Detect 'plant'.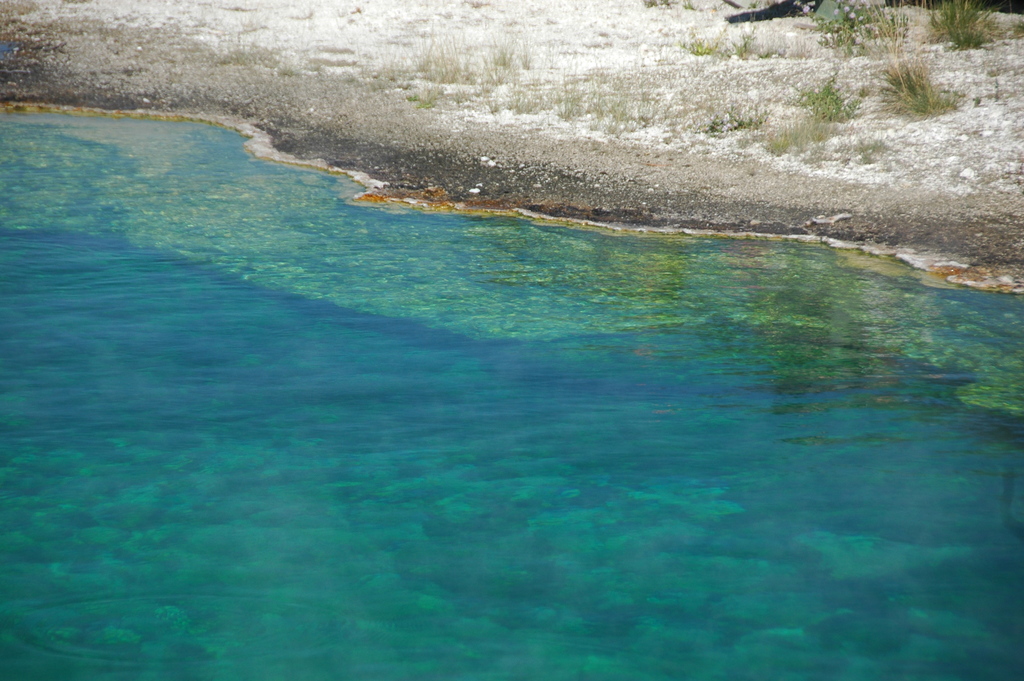
Detected at bbox=[870, 0, 964, 119].
